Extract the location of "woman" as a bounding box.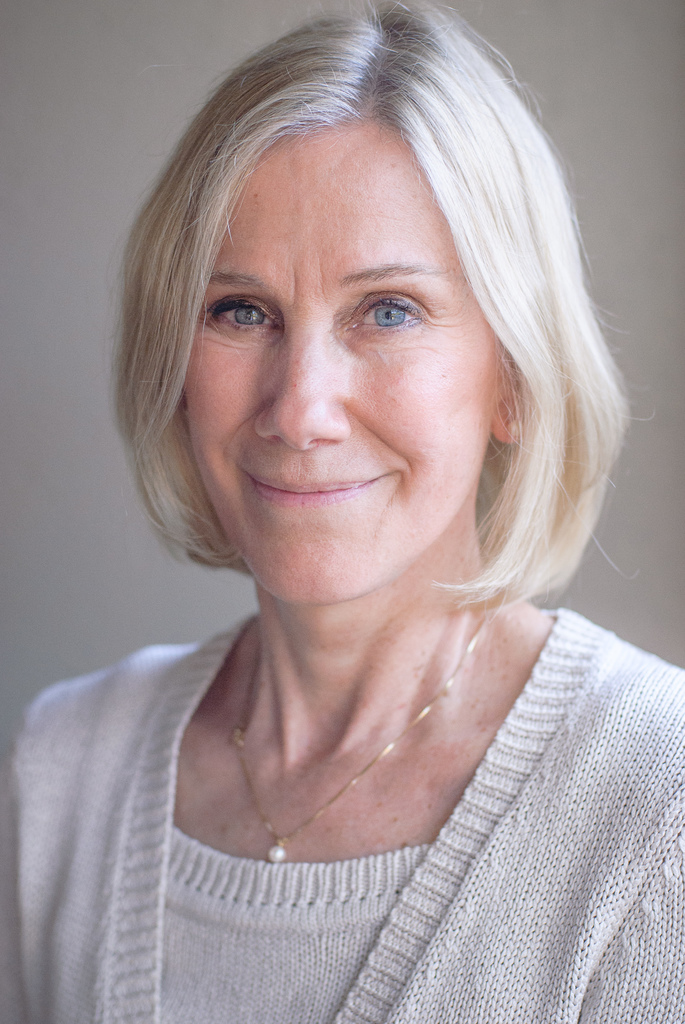
bbox=(0, 0, 684, 993).
